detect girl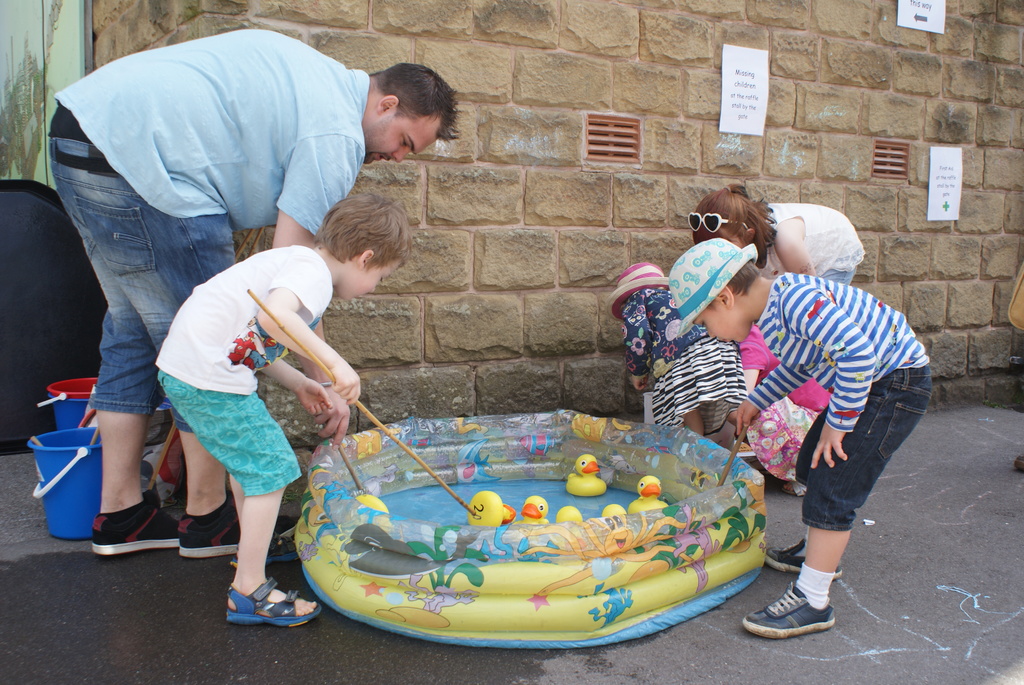
bbox(729, 322, 834, 497)
